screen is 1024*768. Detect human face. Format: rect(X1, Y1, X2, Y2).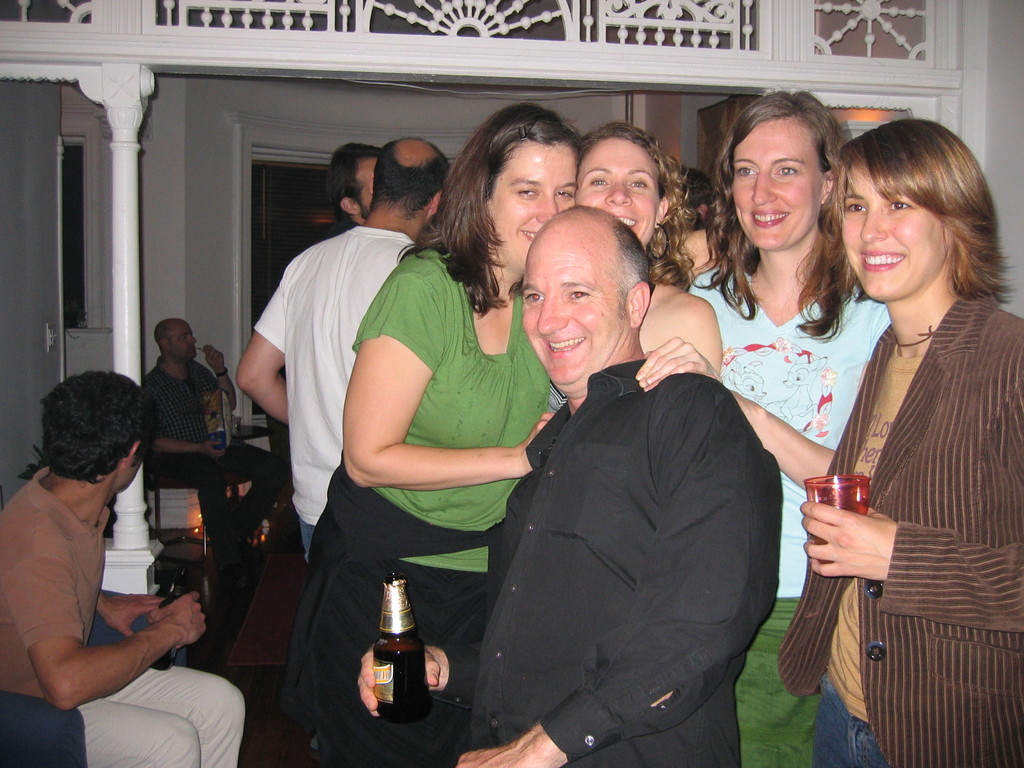
rect(522, 236, 618, 394).
